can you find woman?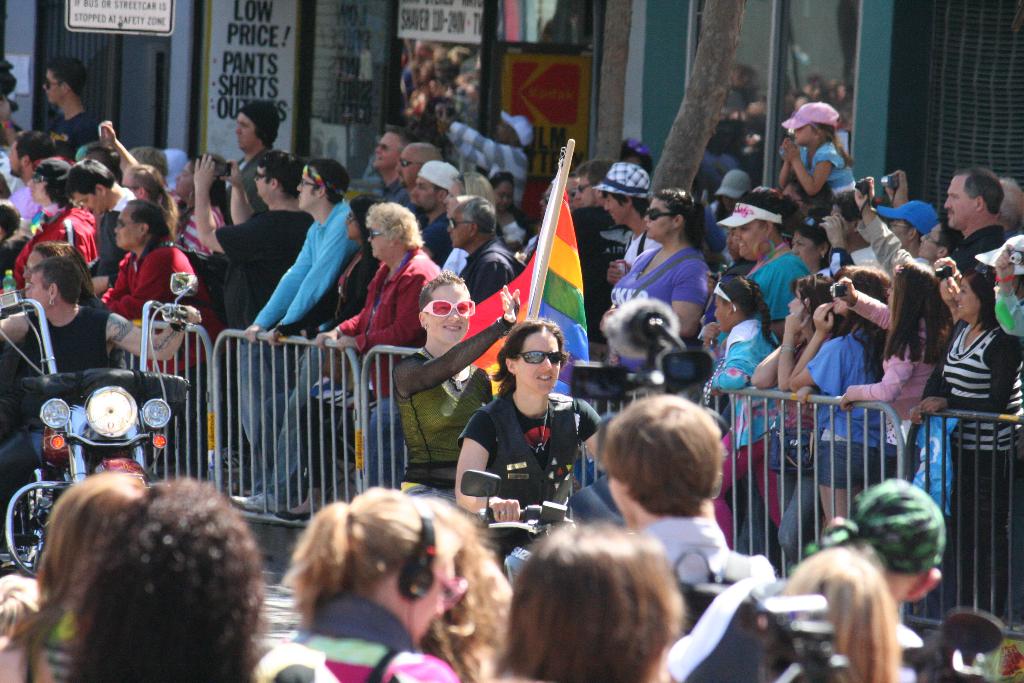
Yes, bounding box: [745, 272, 841, 556].
